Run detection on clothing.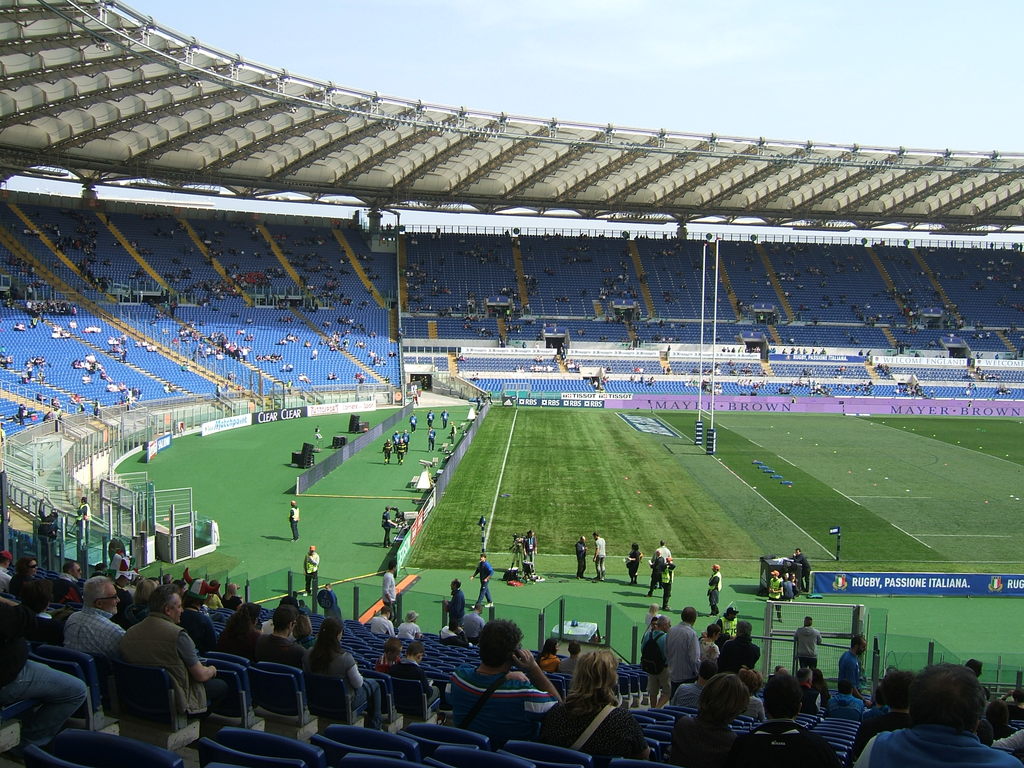
Result: left=472, top=561, right=493, bottom=601.
